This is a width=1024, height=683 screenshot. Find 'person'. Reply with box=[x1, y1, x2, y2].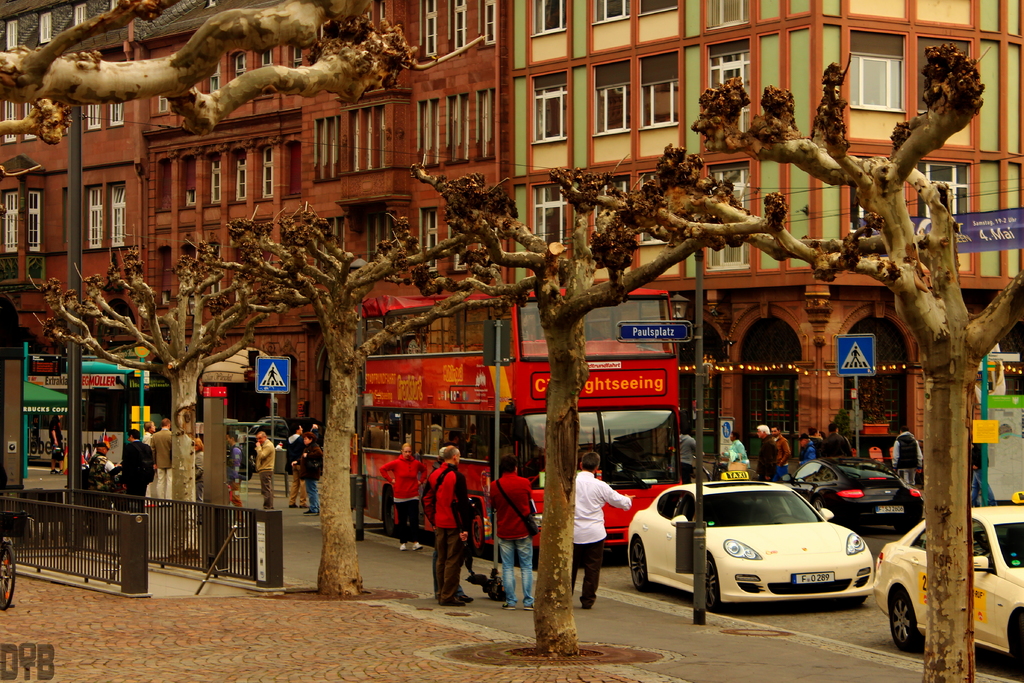
box=[726, 428, 748, 472].
